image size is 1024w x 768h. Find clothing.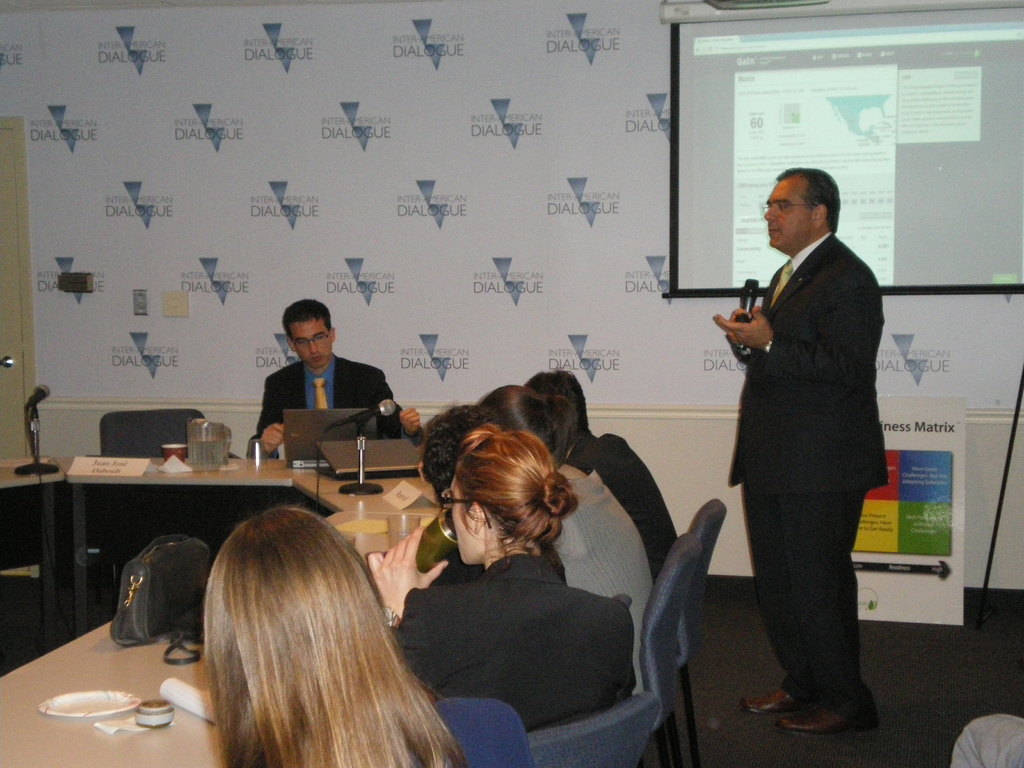
<bbox>404, 696, 540, 767</bbox>.
